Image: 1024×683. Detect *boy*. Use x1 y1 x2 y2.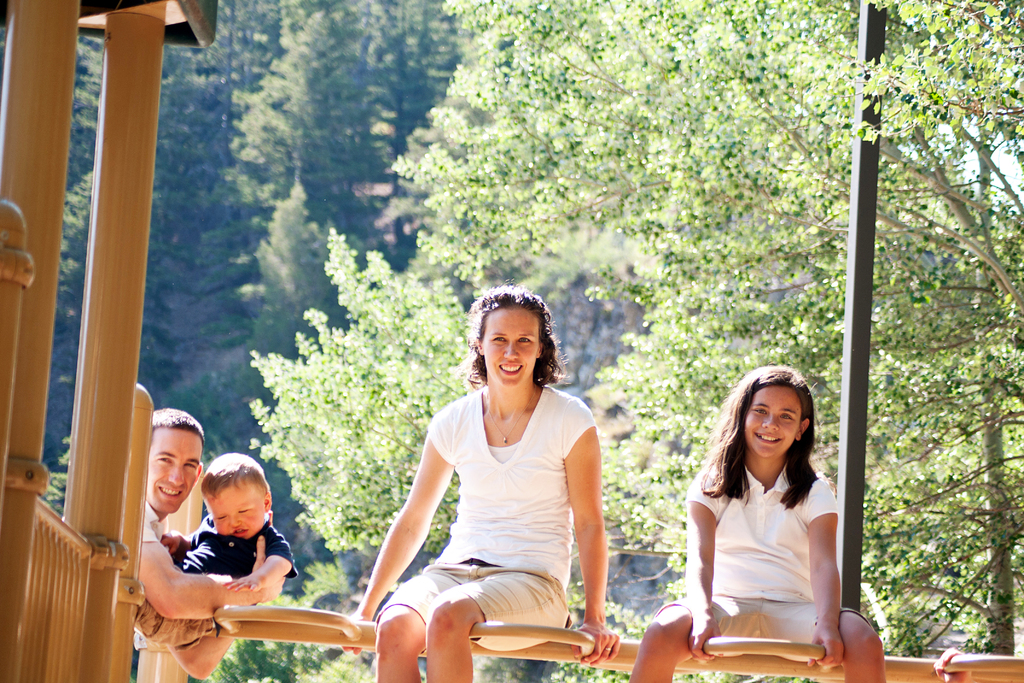
138 462 301 633.
